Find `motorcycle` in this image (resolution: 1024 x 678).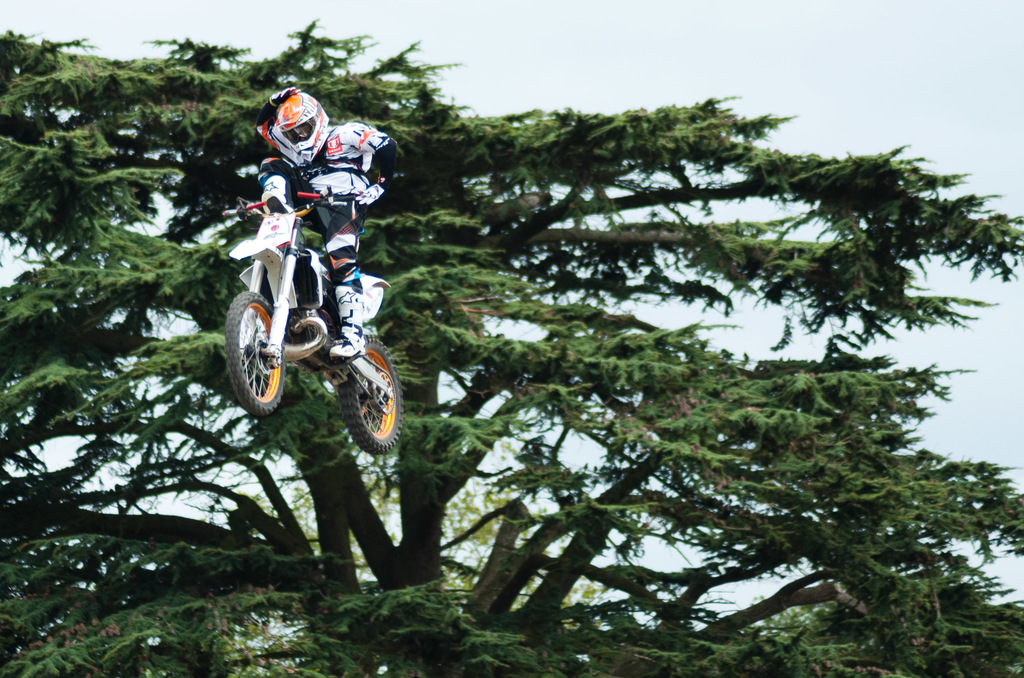
rect(211, 156, 398, 460).
